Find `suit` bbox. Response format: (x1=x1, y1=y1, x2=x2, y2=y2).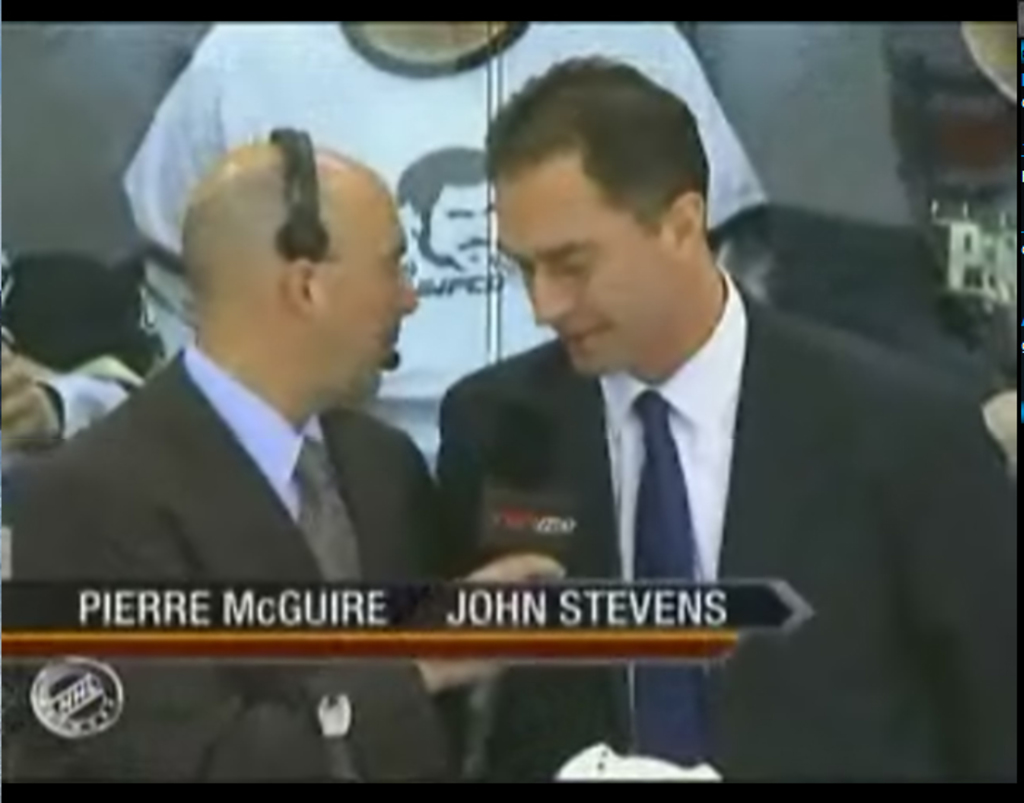
(x1=439, y1=275, x2=1020, y2=782).
